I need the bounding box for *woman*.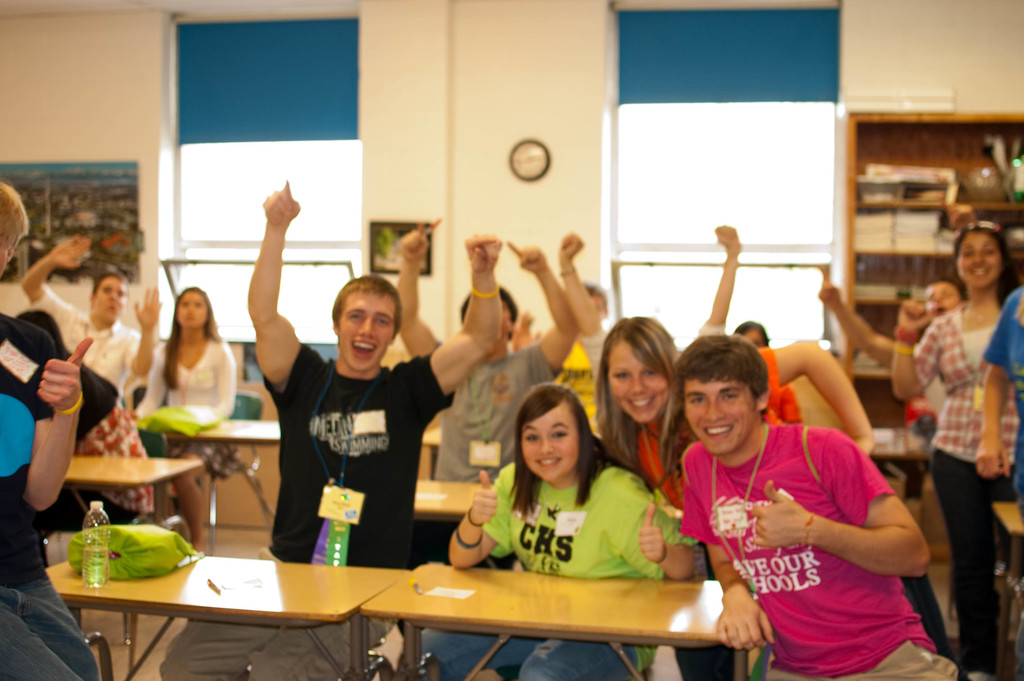
Here it is: left=591, top=315, right=883, bottom=680.
